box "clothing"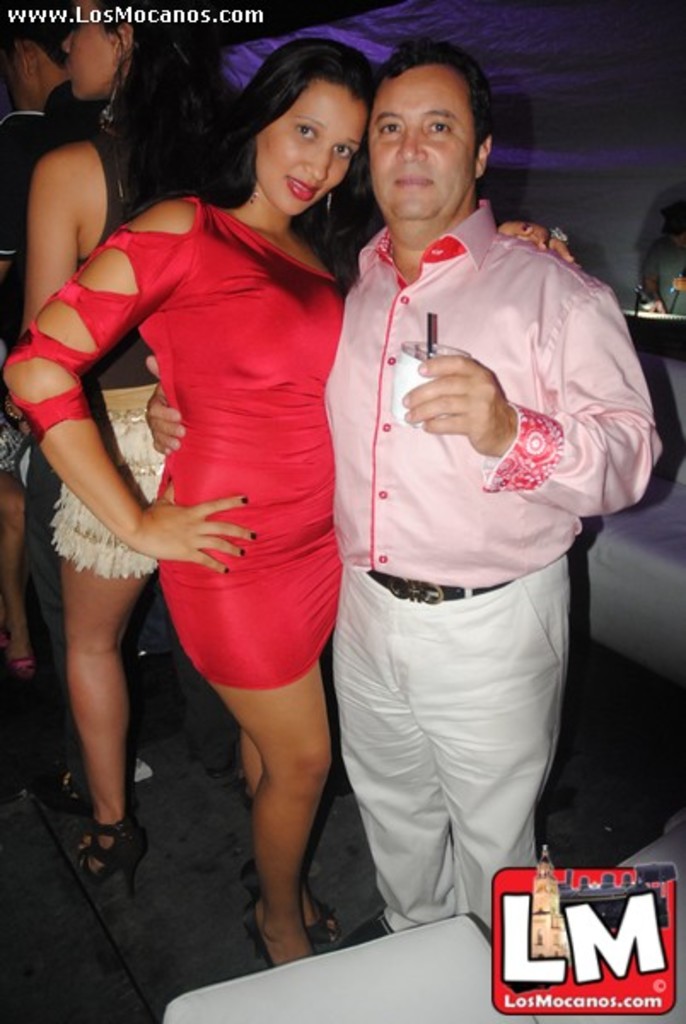
bbox=(41, 135, 186, 577)
